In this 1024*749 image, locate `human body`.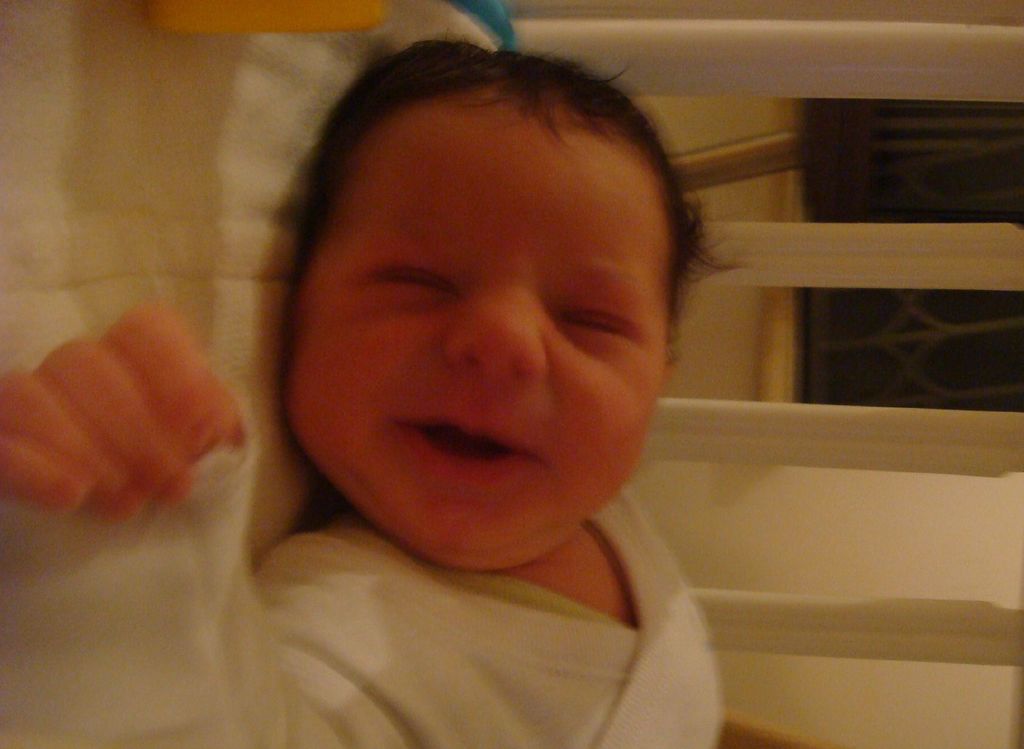
Bounding box: 0, 24, 829, 748.
